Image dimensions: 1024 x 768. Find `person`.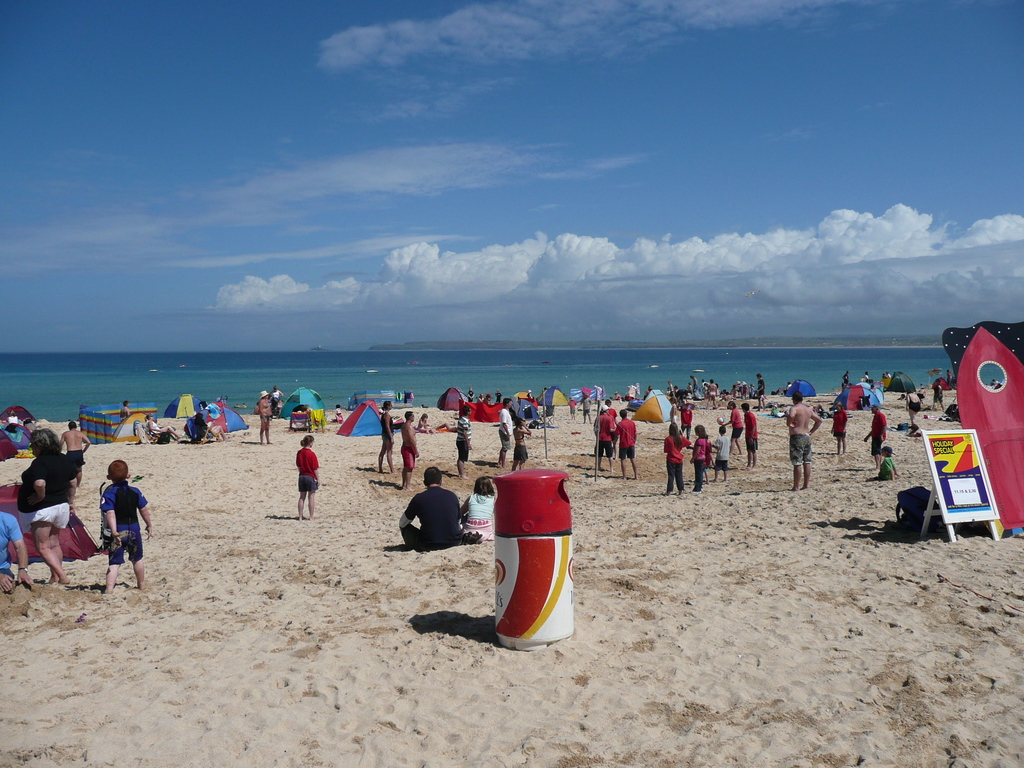
399,413,424,487.
